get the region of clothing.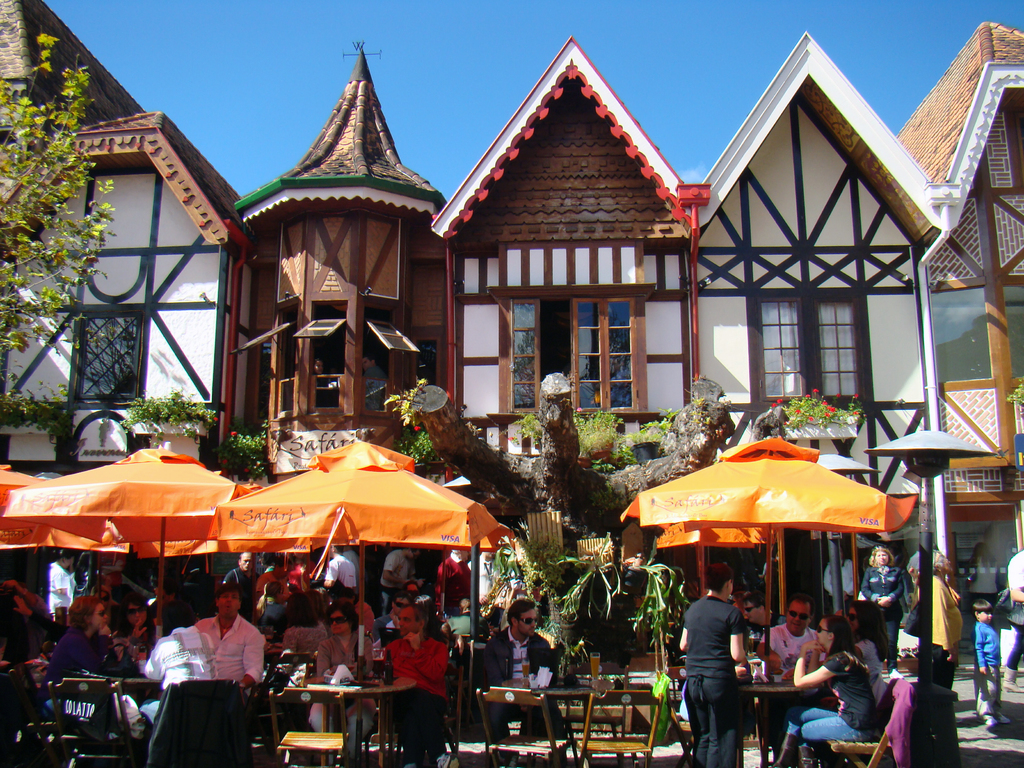
[x1=682, y1=594, x2=742, y2=767].
